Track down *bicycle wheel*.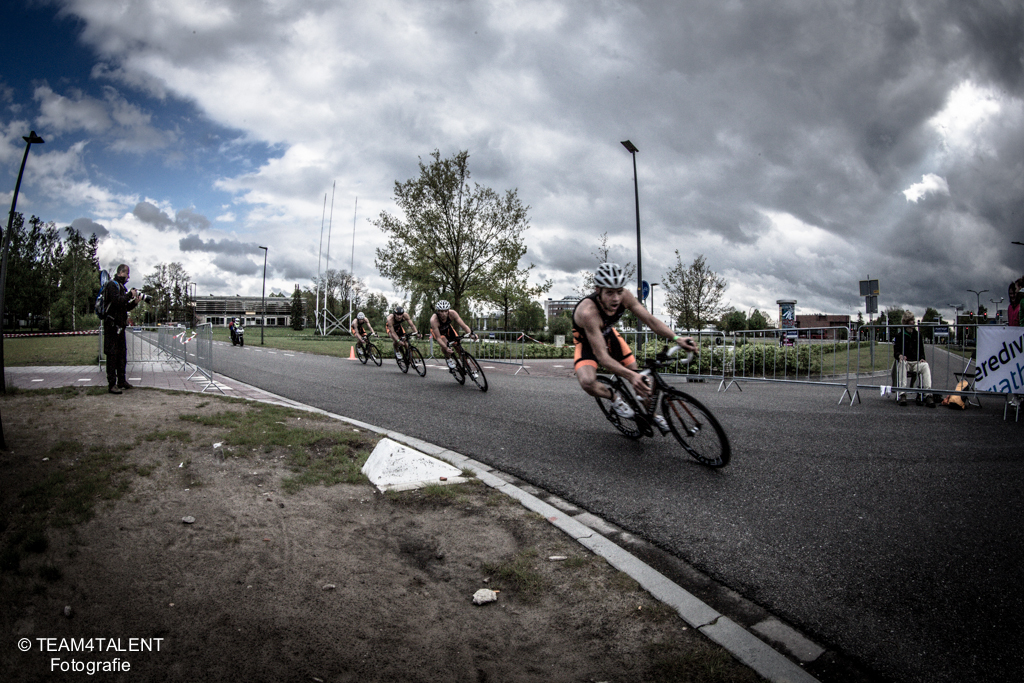
Tracked to x1=664, y1=387, x2=727, y2=471.
